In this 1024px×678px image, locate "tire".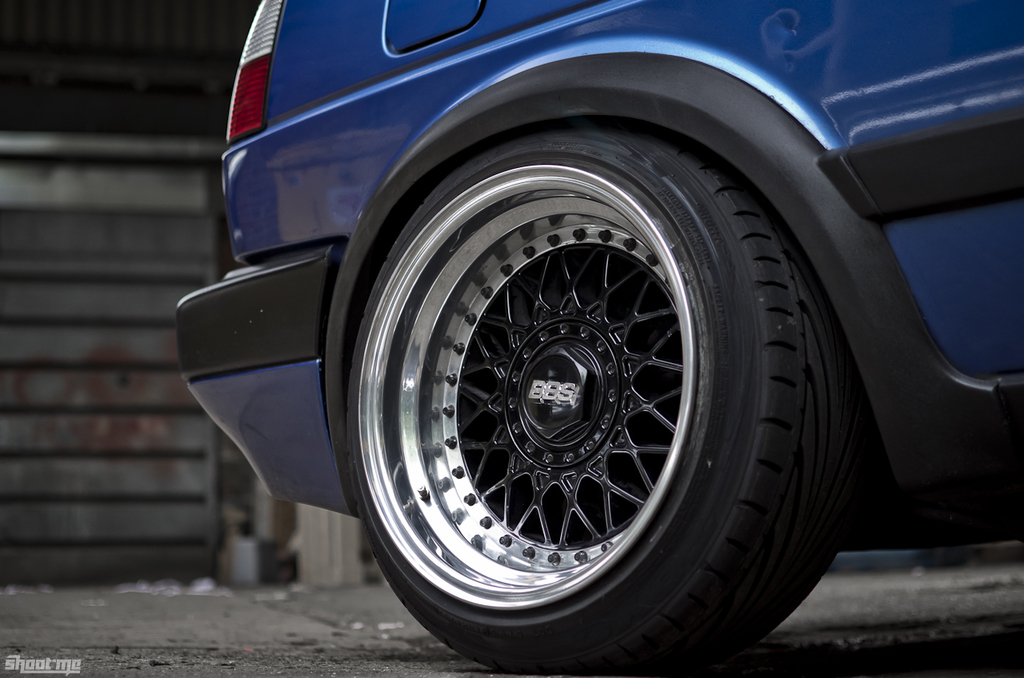
Bounding box: BBox(362, 137, 781, 677).
